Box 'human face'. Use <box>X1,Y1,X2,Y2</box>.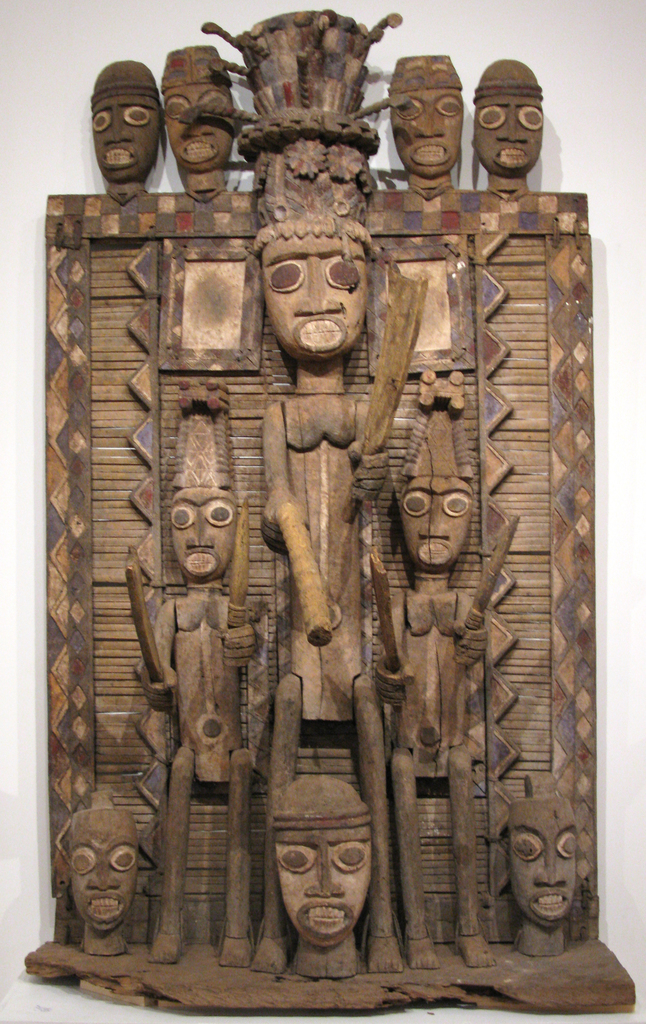
<box>88,92,160,168</box>.
